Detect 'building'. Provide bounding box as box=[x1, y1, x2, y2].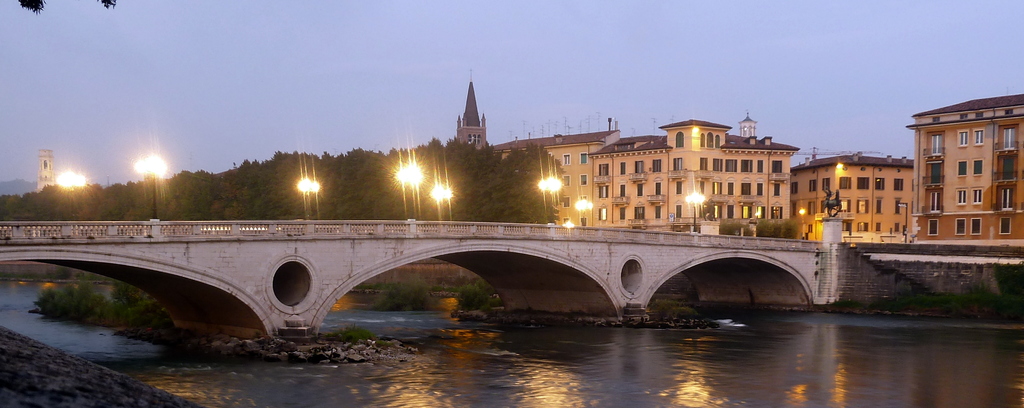
box=[587, 119, 806, 230].
